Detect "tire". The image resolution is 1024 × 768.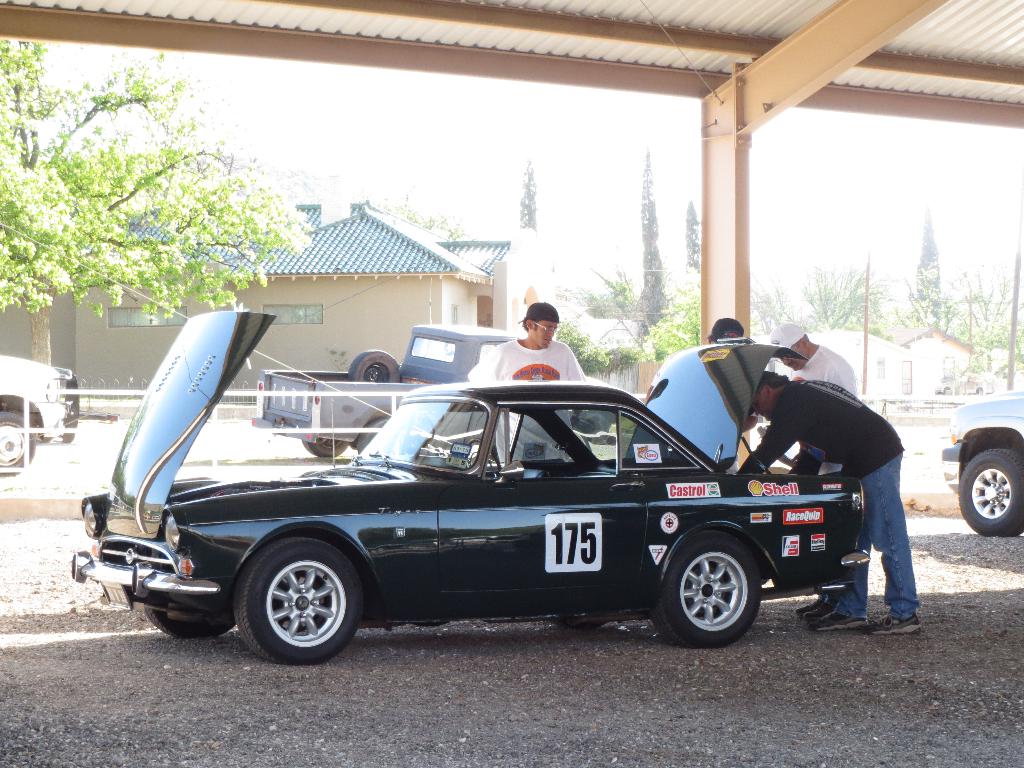
x1=351, y1=417, x2=386, y2=447.
